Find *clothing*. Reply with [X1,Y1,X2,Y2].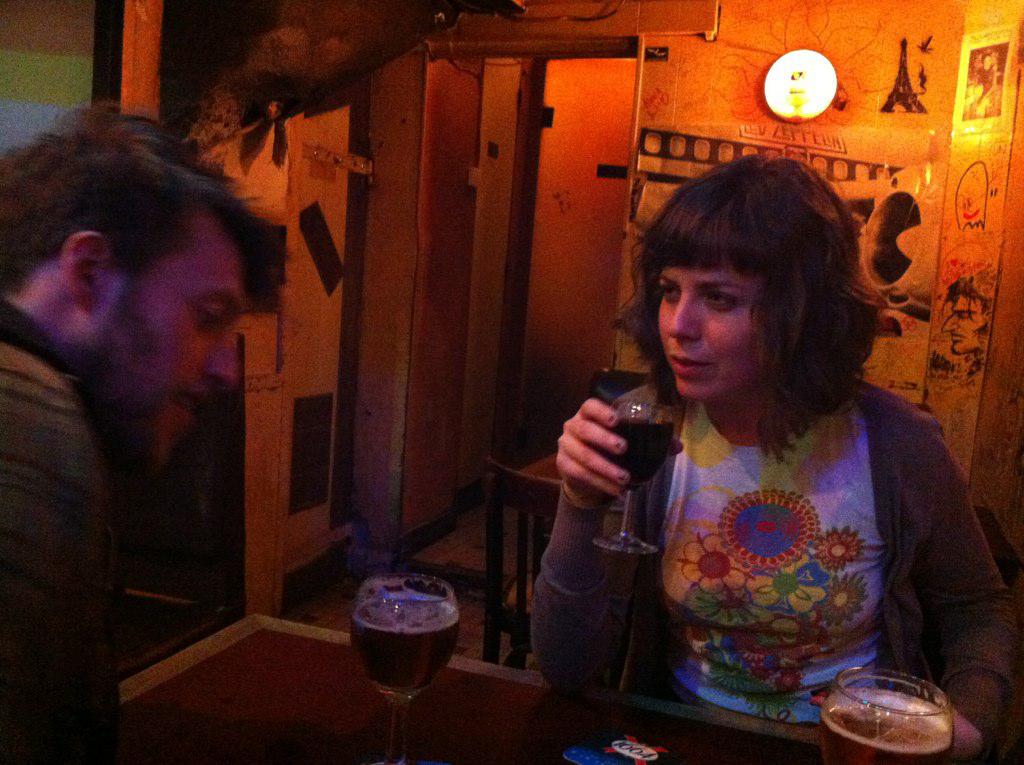
[0,301,135,764].
